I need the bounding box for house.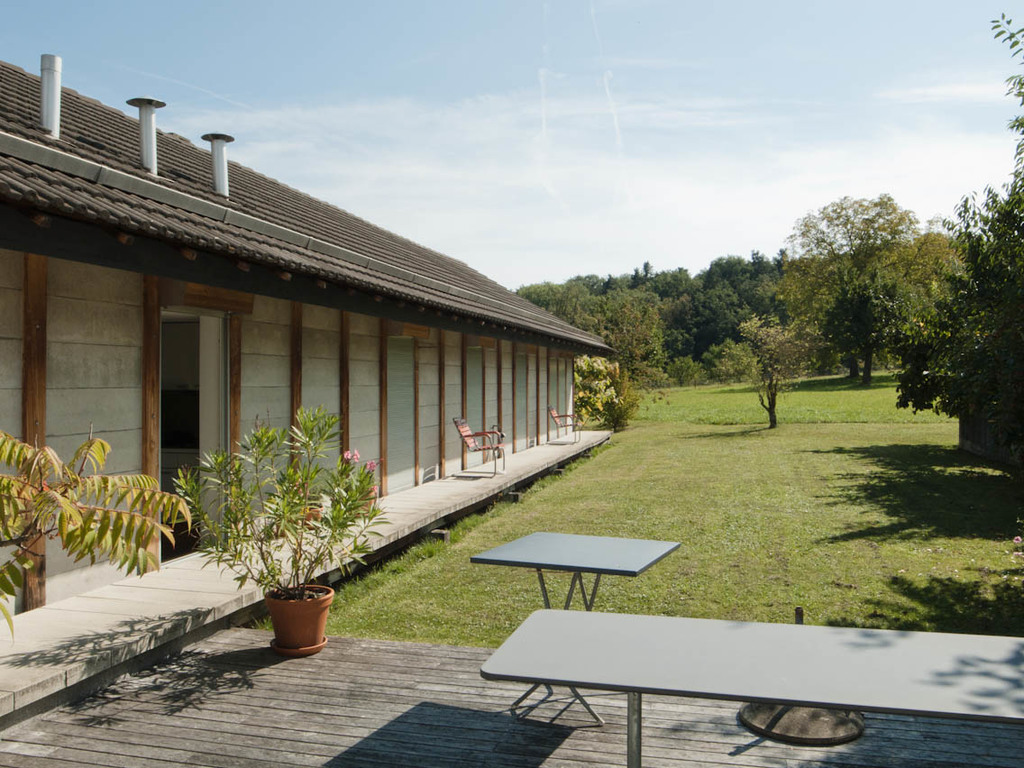
Here it is: left=0, top=51, right=627, bottom=727.
